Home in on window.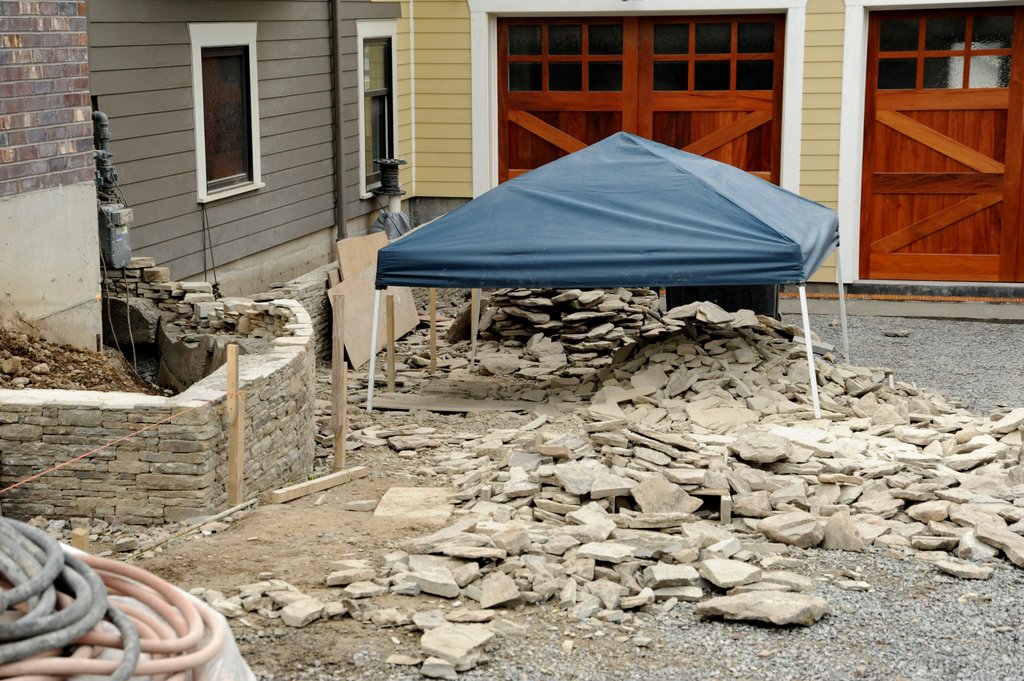
Homed in at bbox=(187, 36, 262, 193).
